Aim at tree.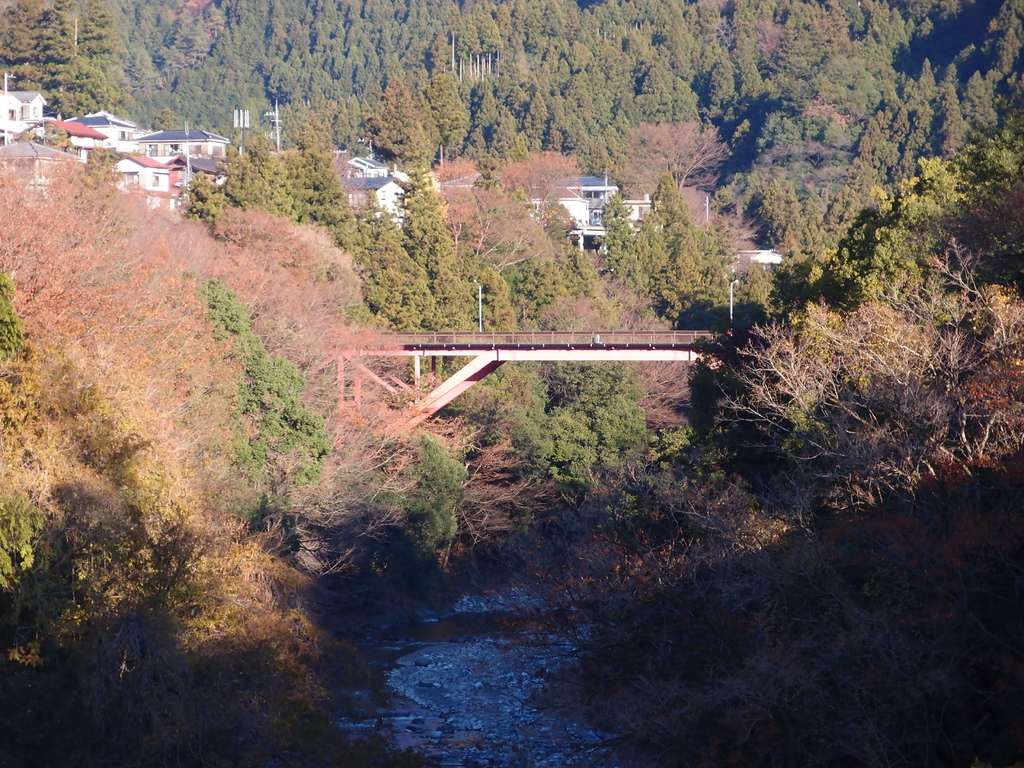
Aimed at bbox=(363, 73, 443, 177).
